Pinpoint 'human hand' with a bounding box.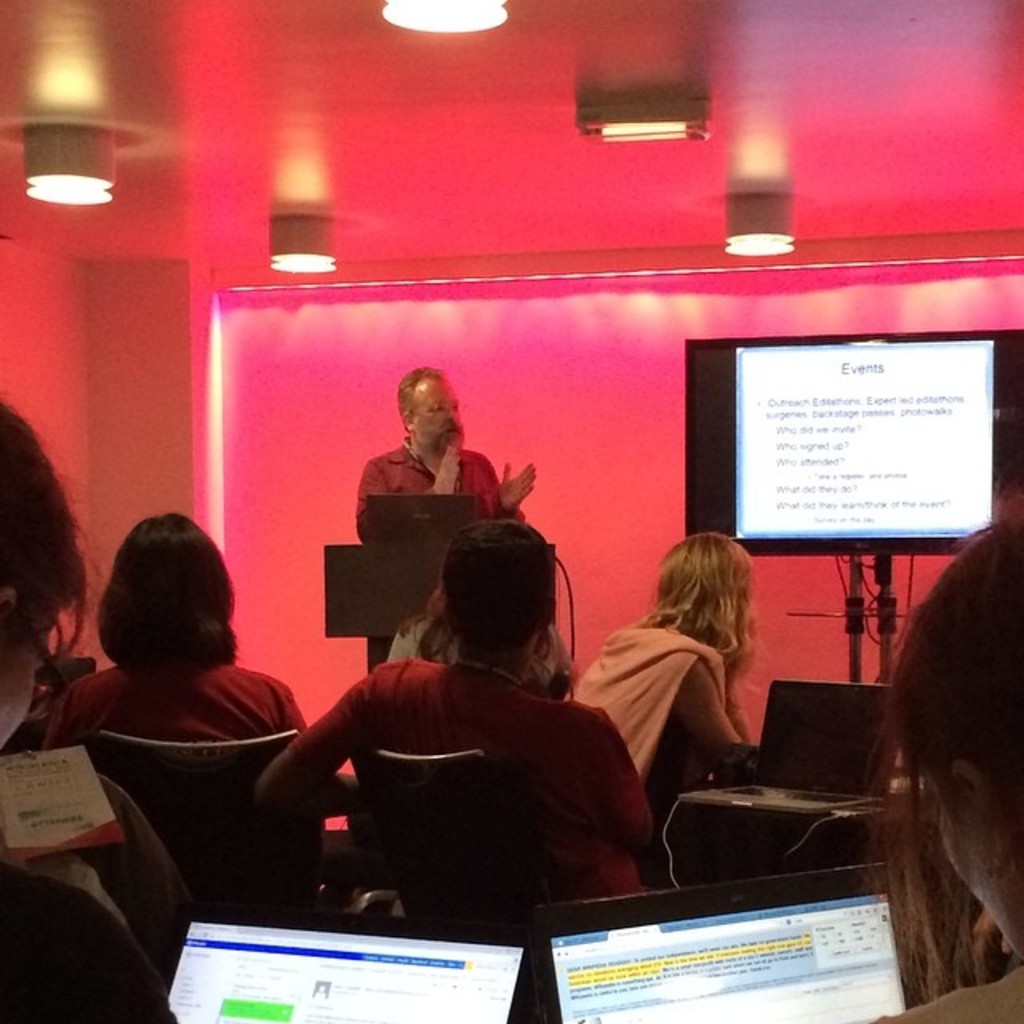
430/437/462/494.
